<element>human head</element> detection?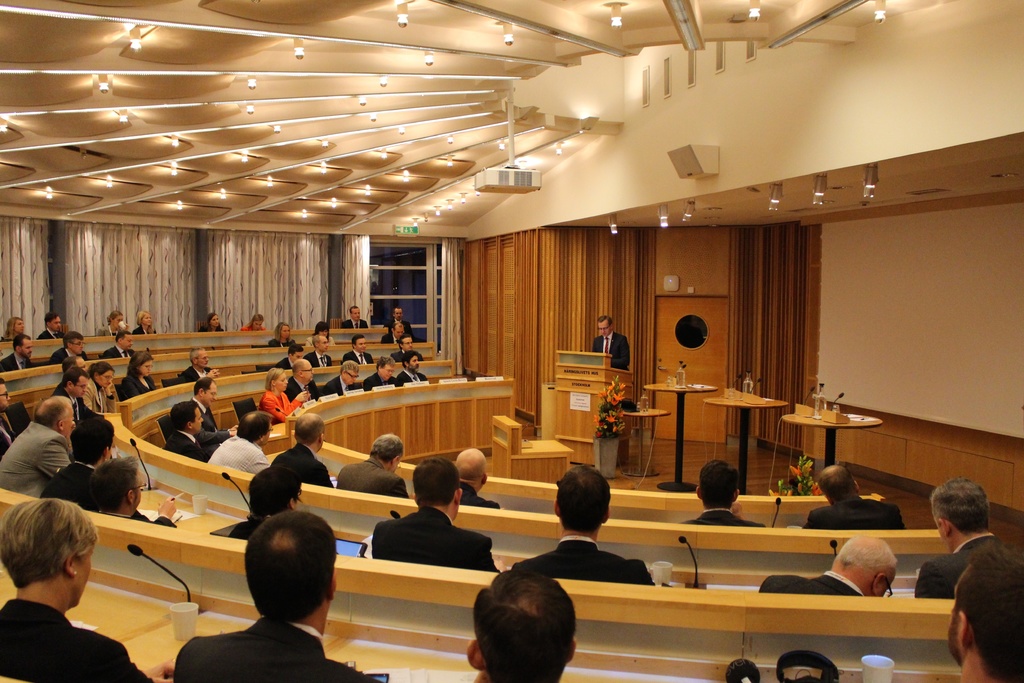
rect(316, 321, 329, 334)
